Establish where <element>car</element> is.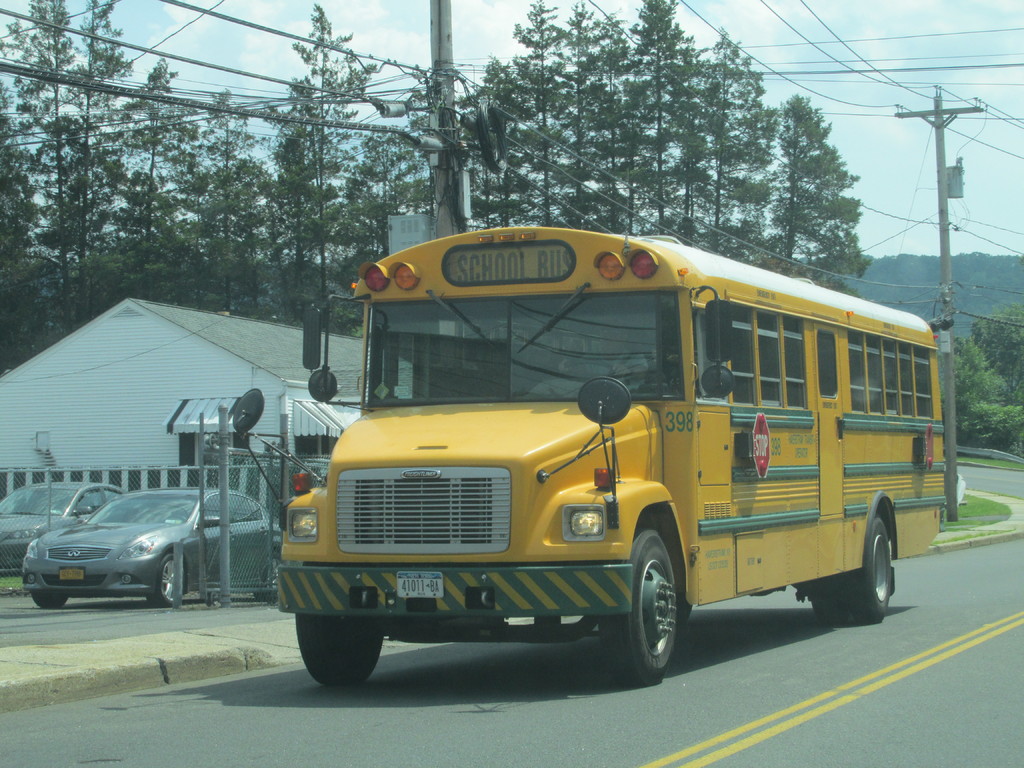
Established at (left=13, top=459, right=252, bottom=625).
